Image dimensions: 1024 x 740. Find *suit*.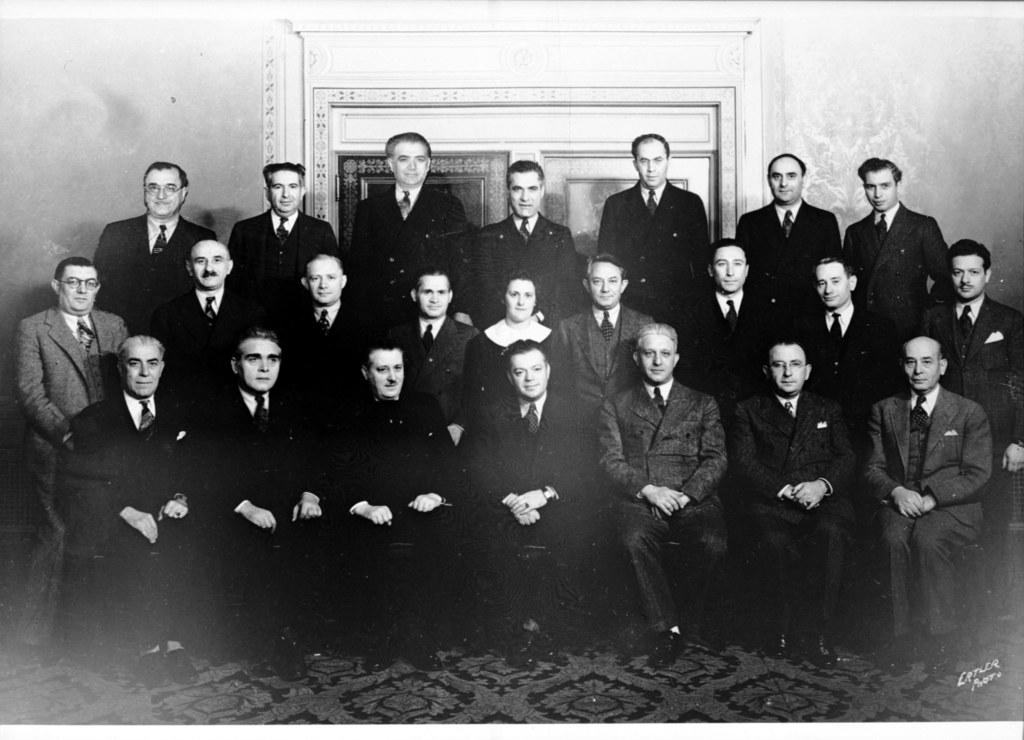
666,291,780,401.
